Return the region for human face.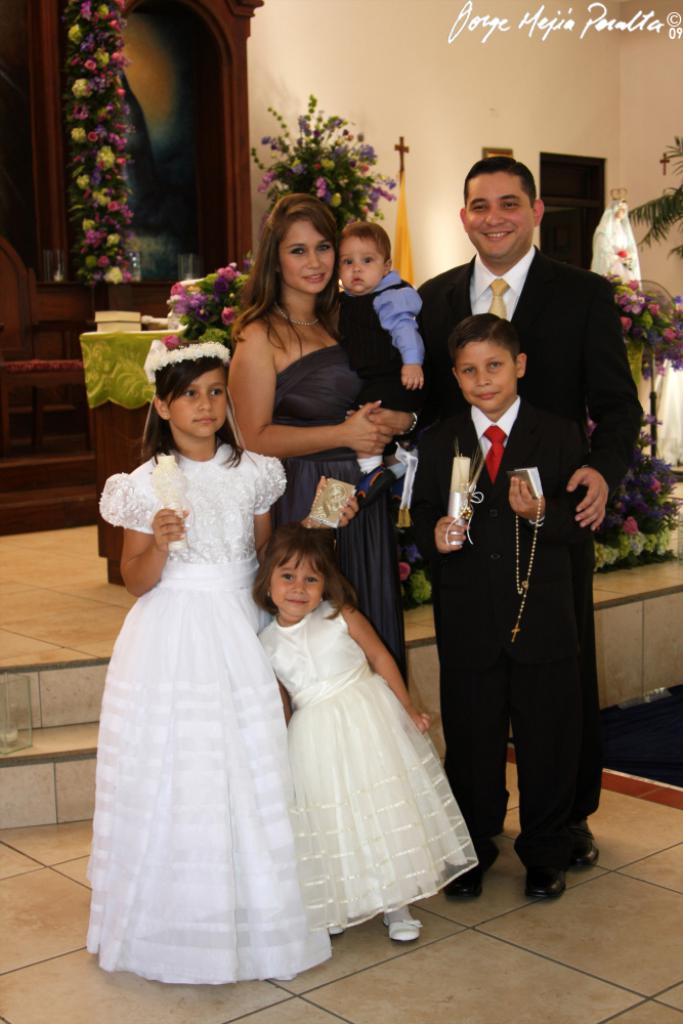
pyautogui.locateOnScreen(463, 341, 516, 411).
